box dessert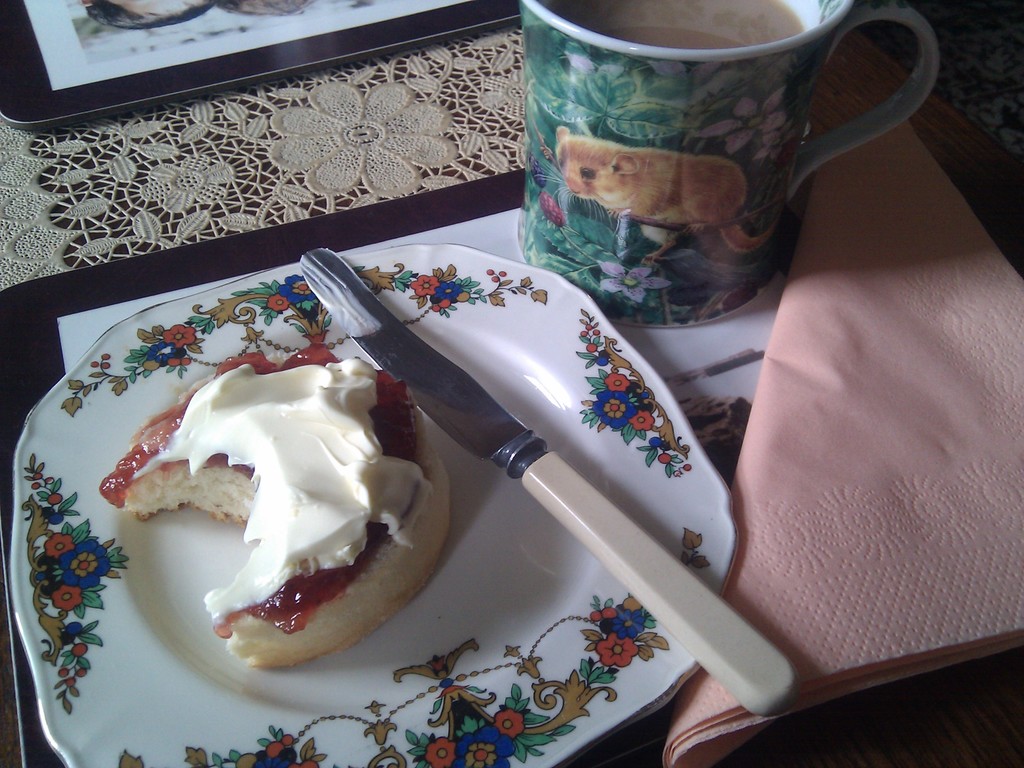
<bbox>100, 346, 445, 671</bbox>
